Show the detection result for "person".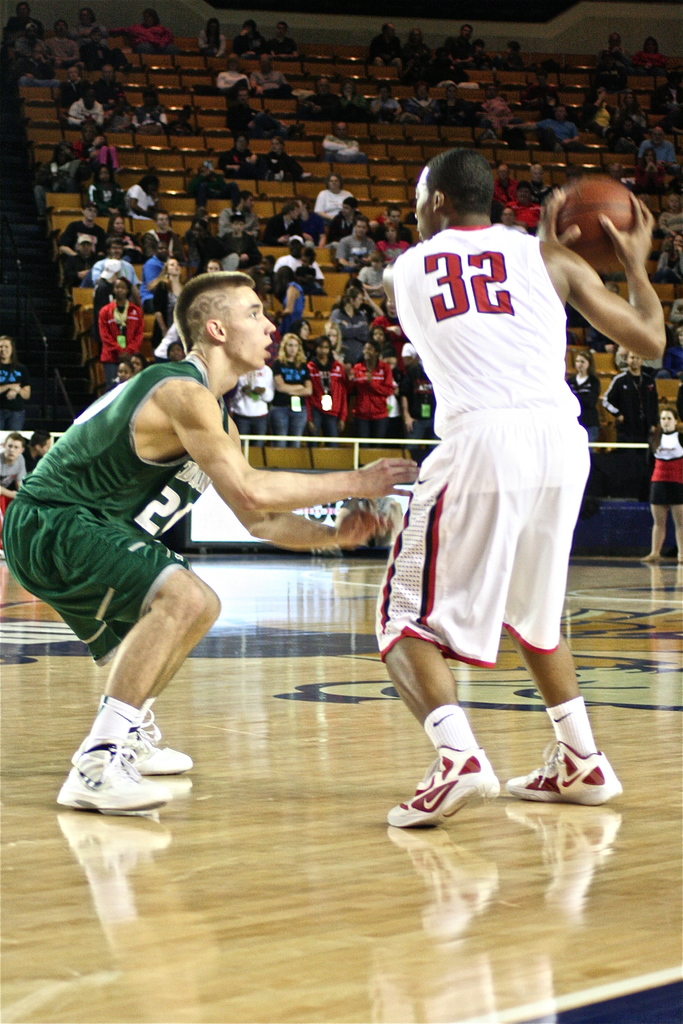
left=318, top=323, right=353, bottom=363.
